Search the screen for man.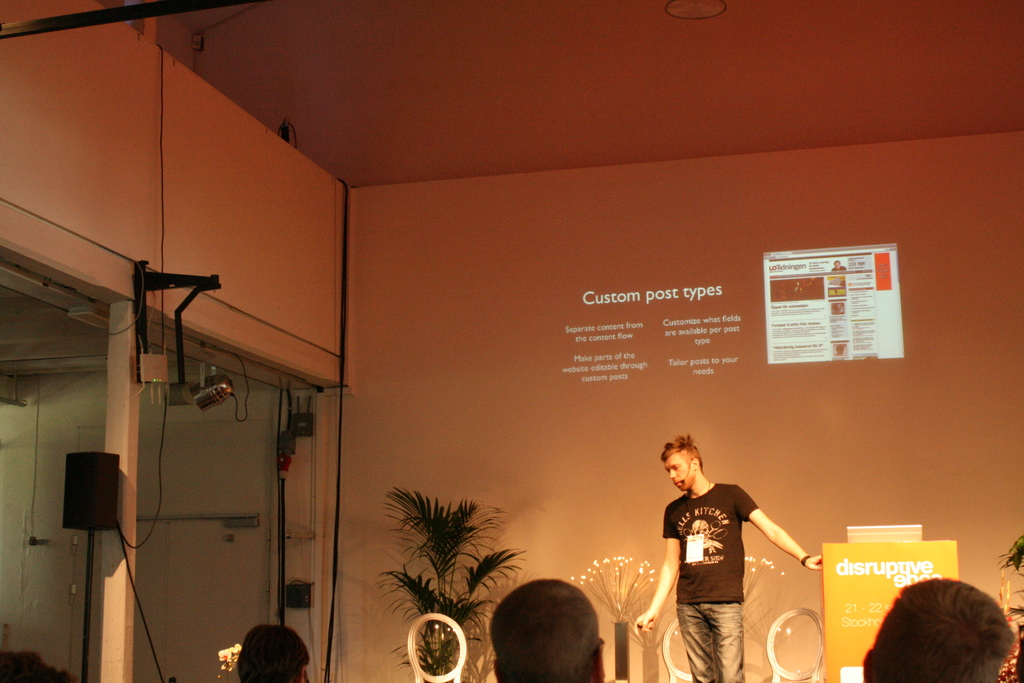
Found at rect(489, 581, 607, 682).
